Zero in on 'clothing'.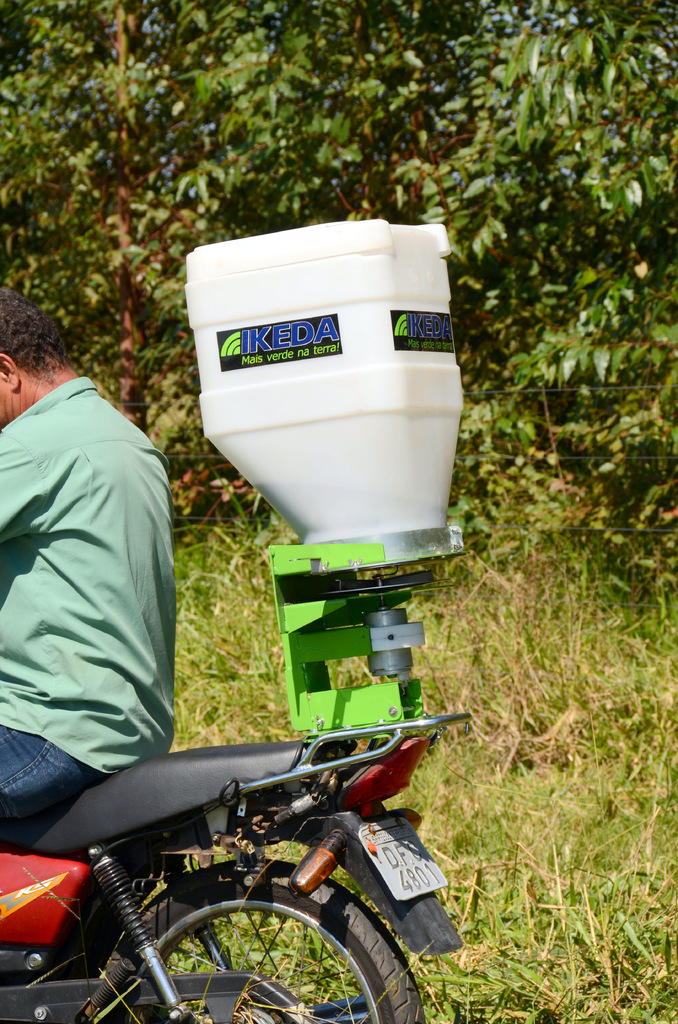
Zeroed in: box=[0, 372, 179, 825].
